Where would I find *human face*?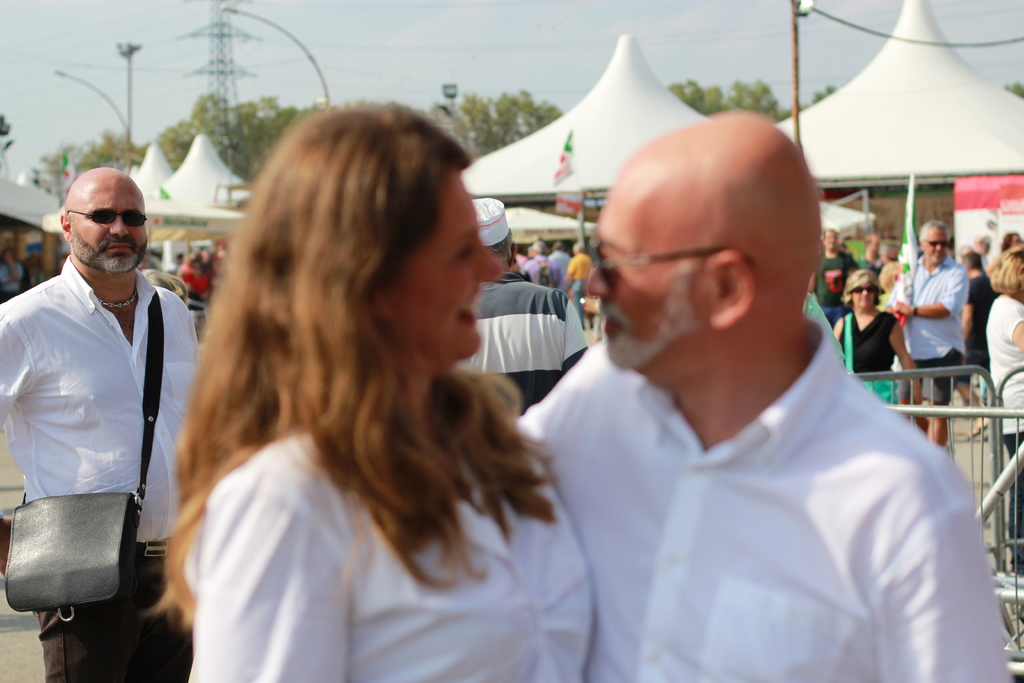
At {"x1": 852, "y1": 277, "x2": 876, "y2": 309}.
